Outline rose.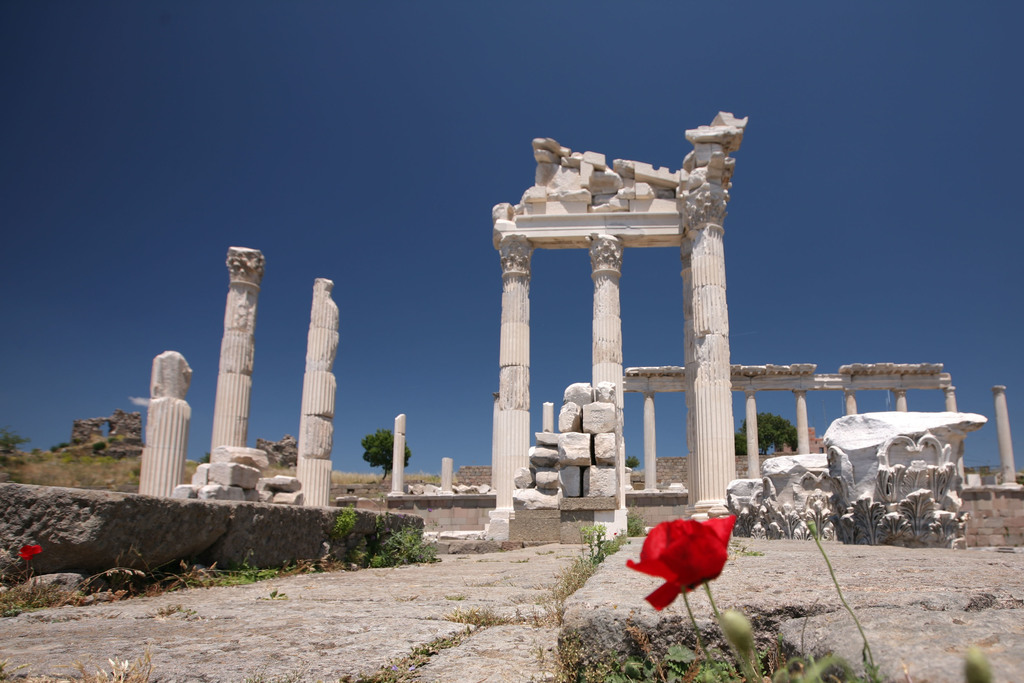
Outline: <region>623, 518, 737, 611</region>.
